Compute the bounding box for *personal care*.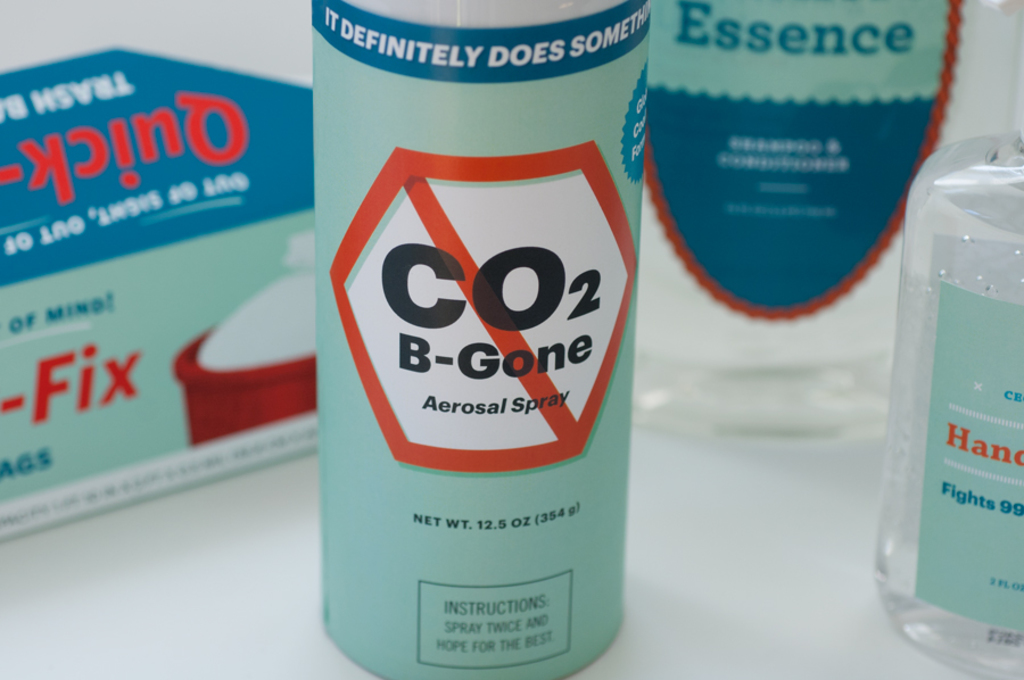
x1=319, y1=0, x2=658, y2=679.
